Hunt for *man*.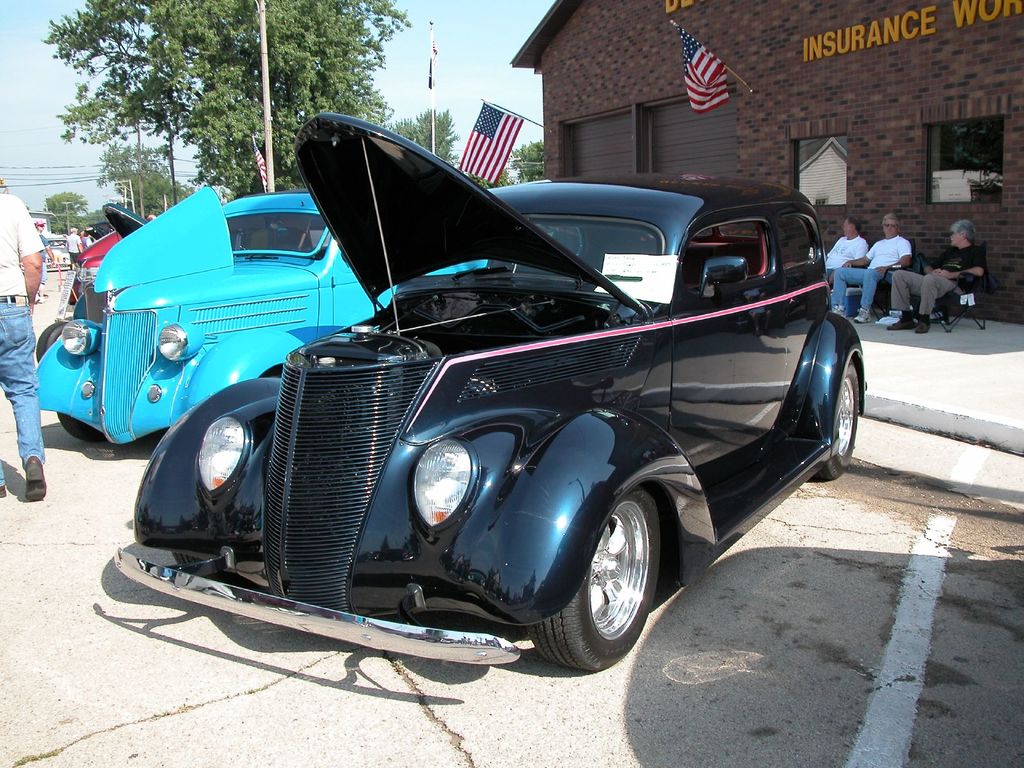
Hunted down at (826, 214, 867, 276).
